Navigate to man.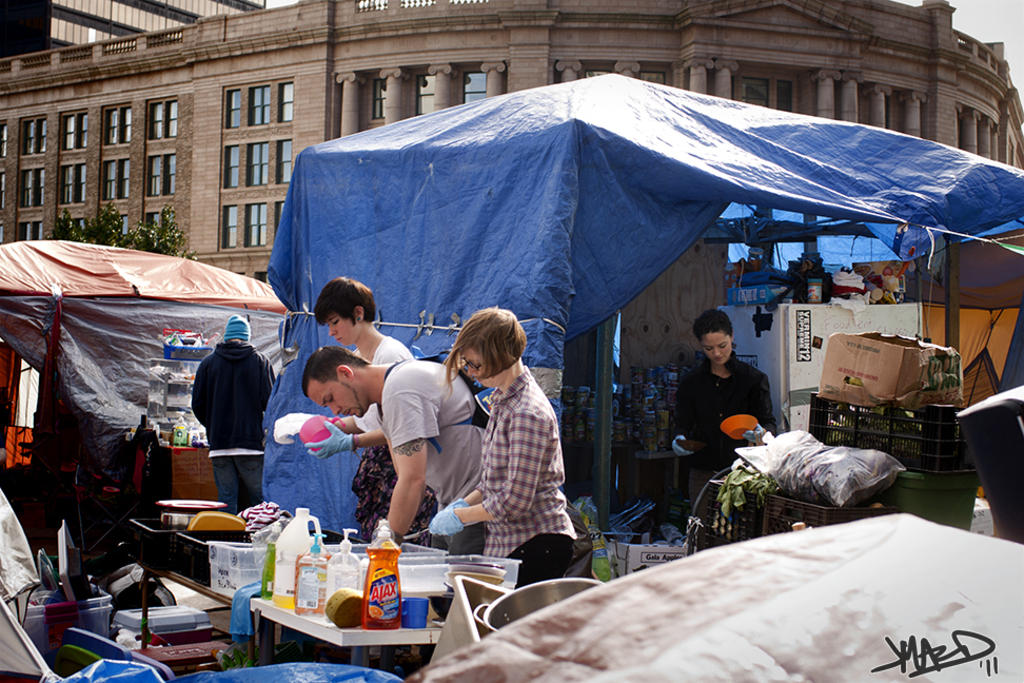
Navigation target: 186/307/271/506.
